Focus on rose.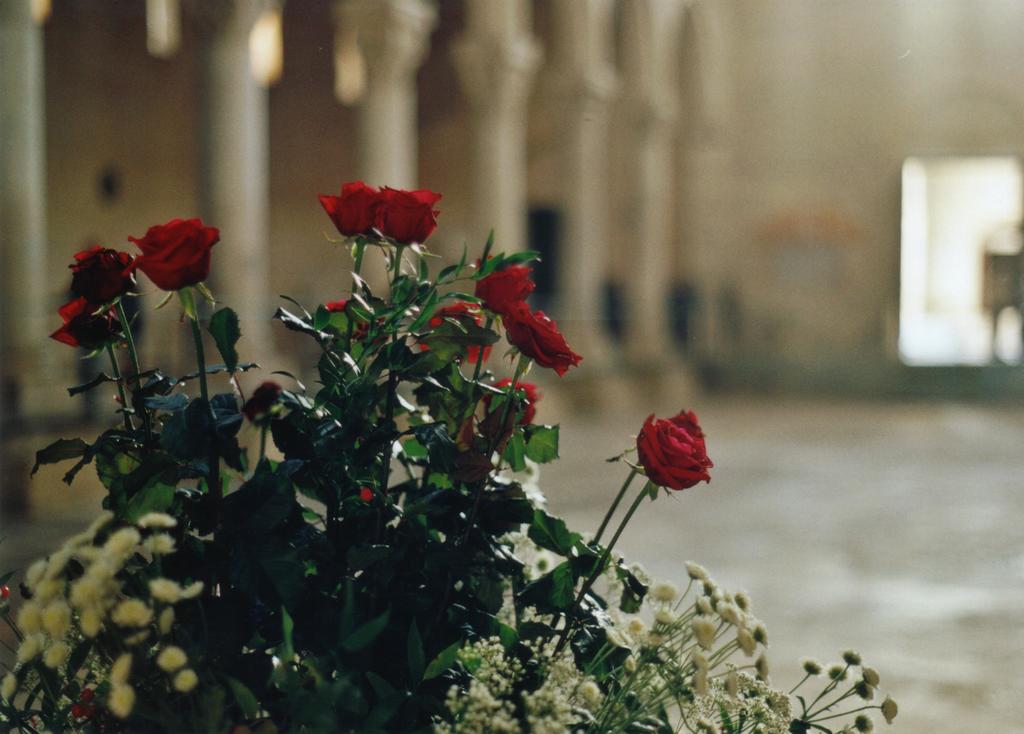
Focused at <region>378, 181, 446, 246</region>.
